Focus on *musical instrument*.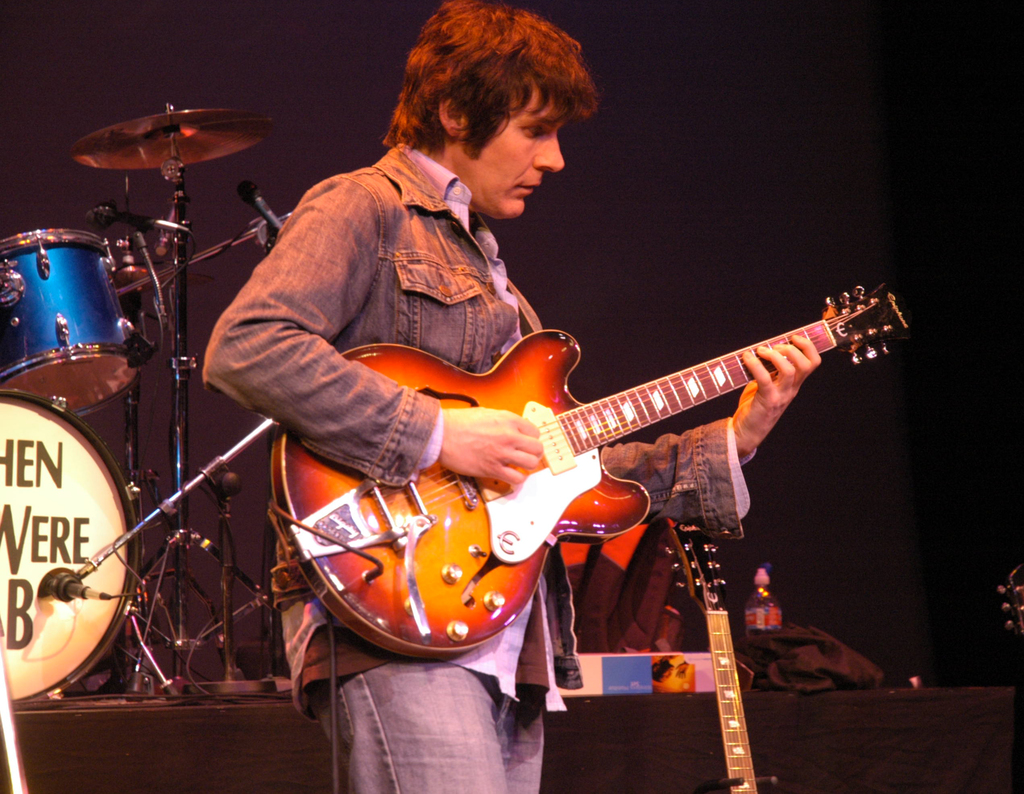
Focused at 666 514 757 793.
